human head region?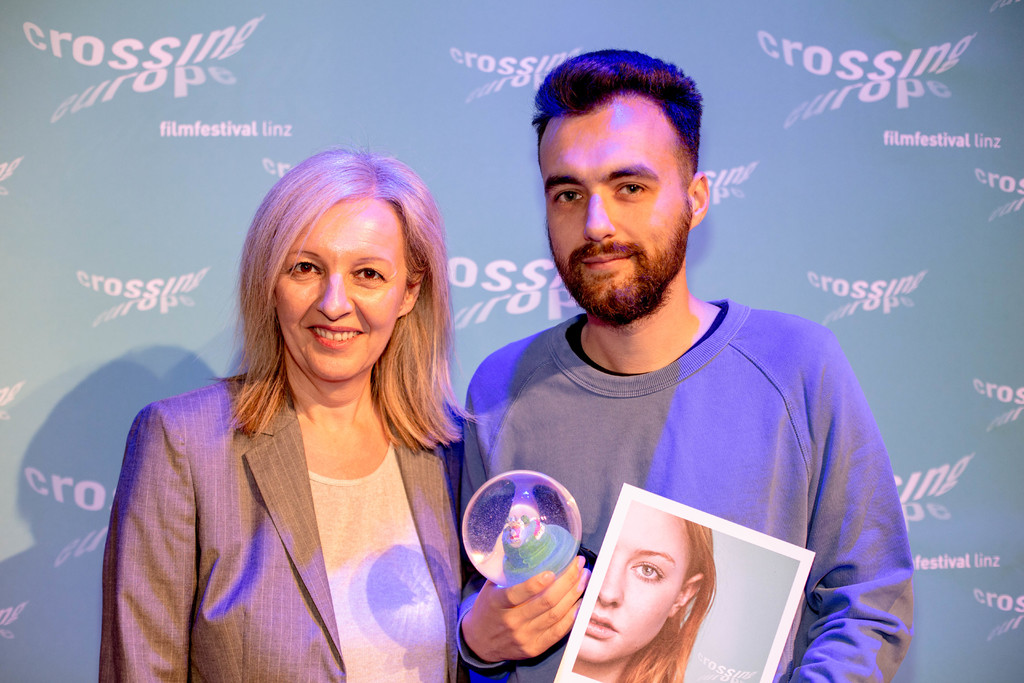
left=252, top=151, right=440, bottom=382
